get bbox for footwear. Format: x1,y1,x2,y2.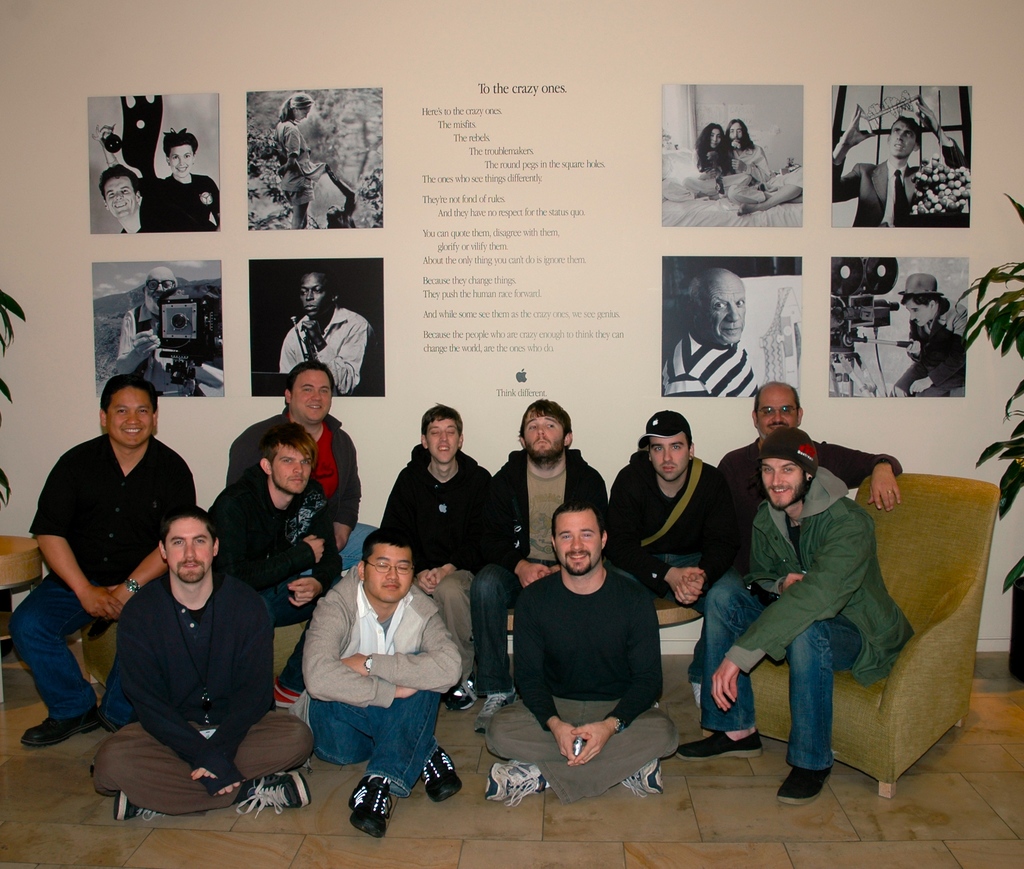
617,752,664,798.
